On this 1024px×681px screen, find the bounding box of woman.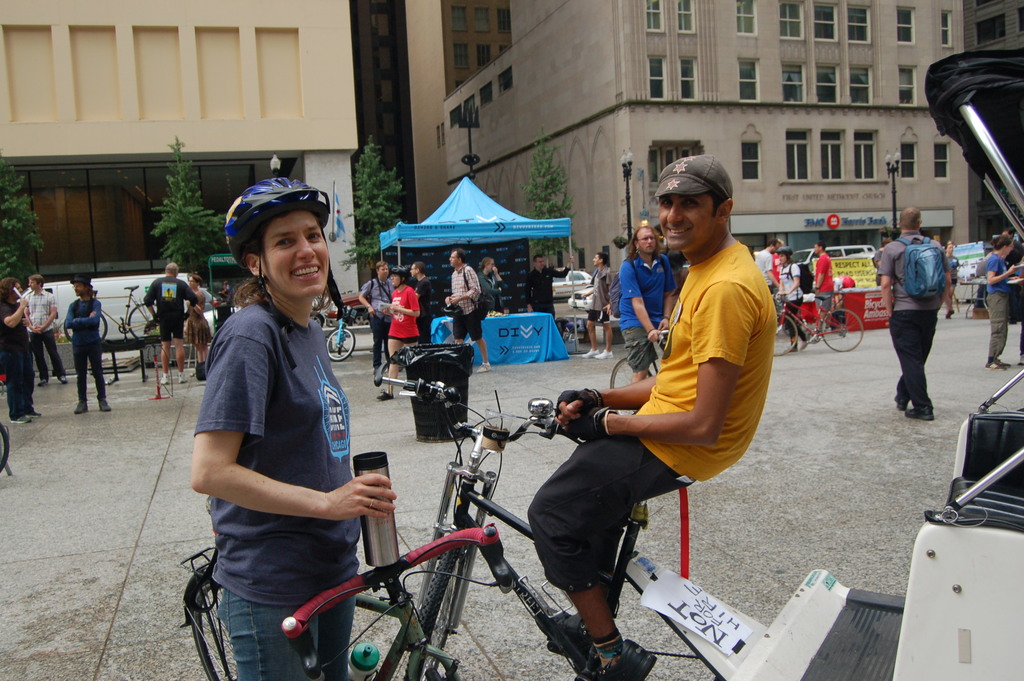
Bounding box: region(188, 165, 381, 680).
